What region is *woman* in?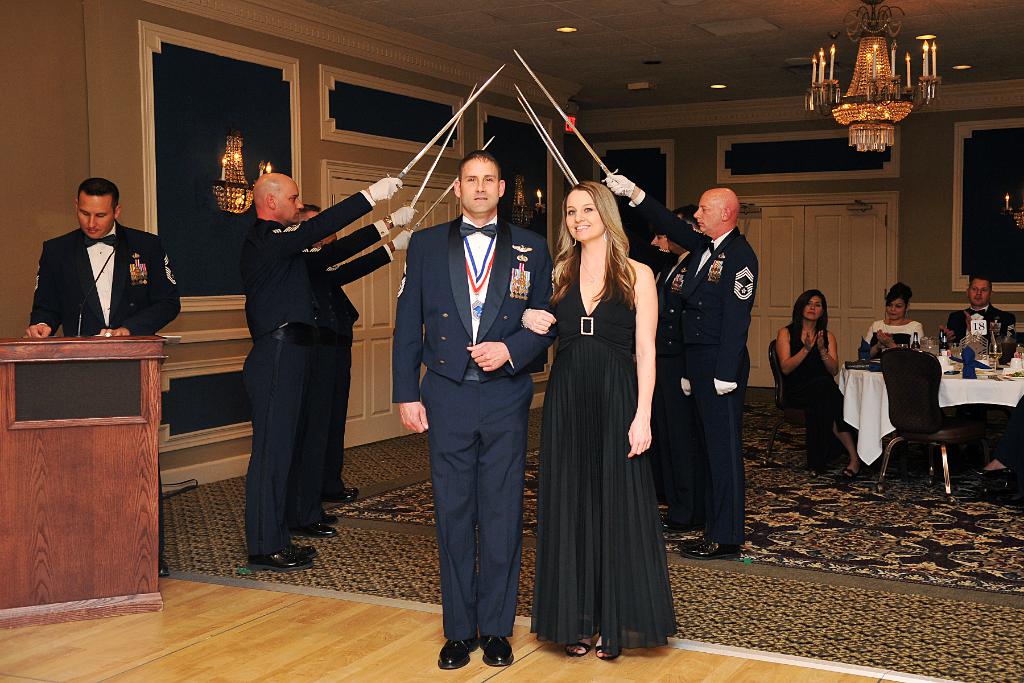
region(861, 282, 931, 355).
